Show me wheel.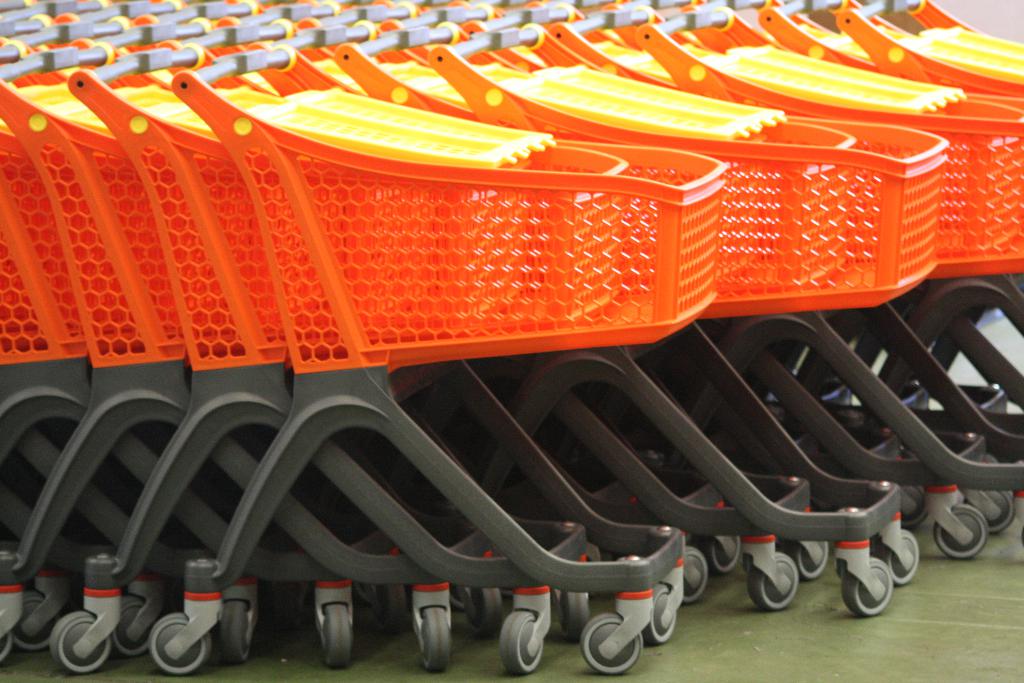
wheel is here: <region>580, 612, 641, 675</region>.
